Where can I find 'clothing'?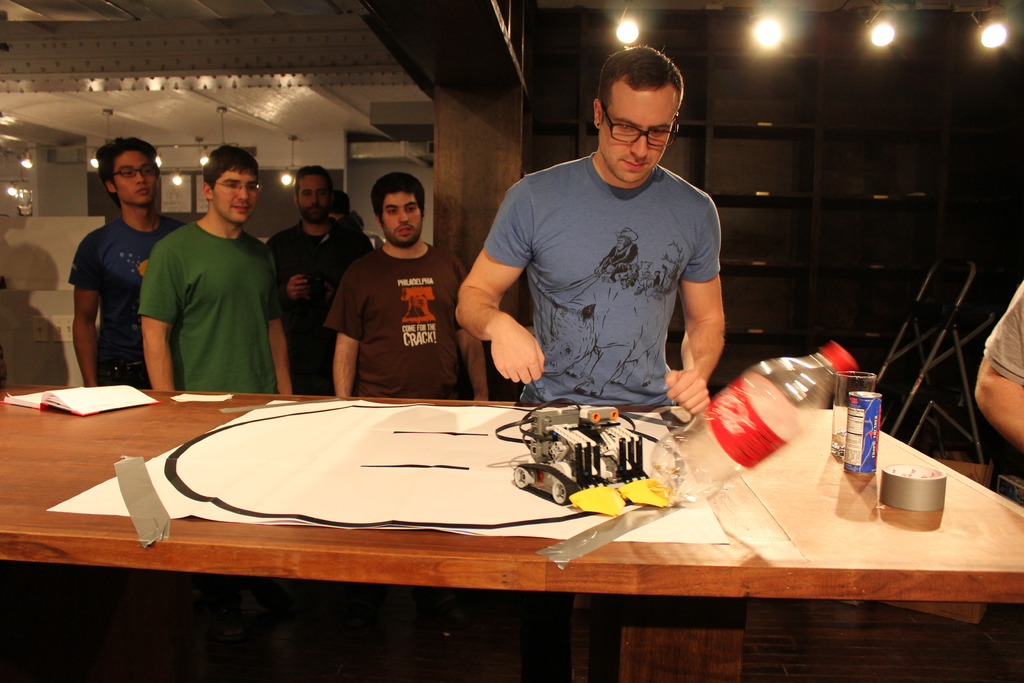
You can find it at left=476, top=151, right=723, bottom=436.
